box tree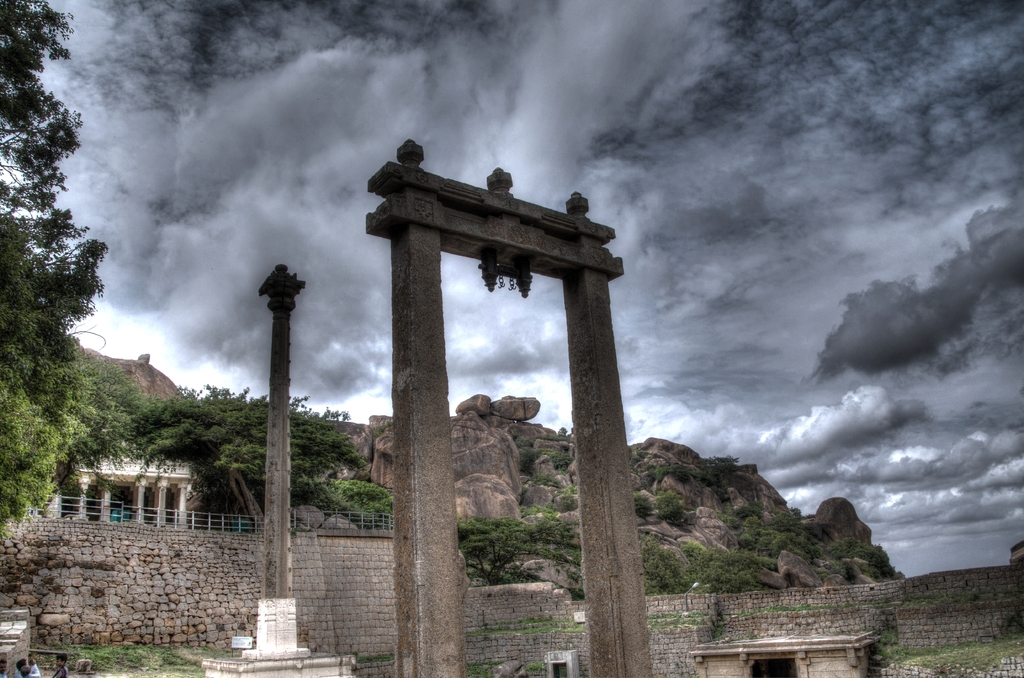
{"left": 0, "top": 0, "right": 106, "bottom": 377}
